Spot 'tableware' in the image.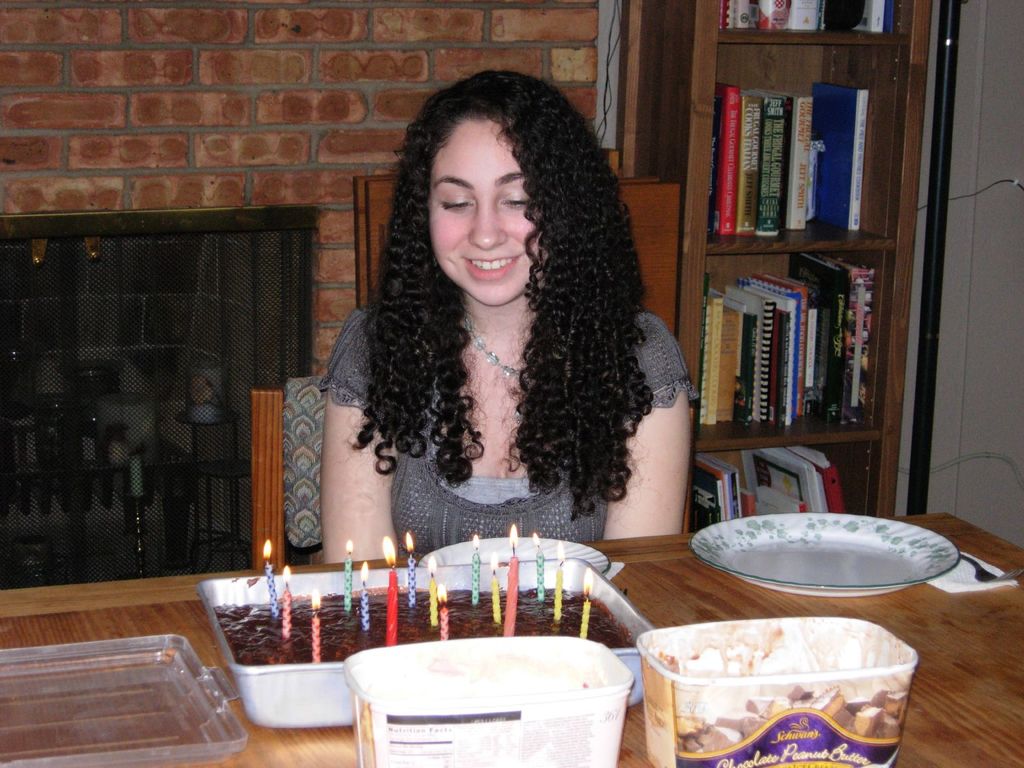
'tableware' found at 671/515/963/602.
